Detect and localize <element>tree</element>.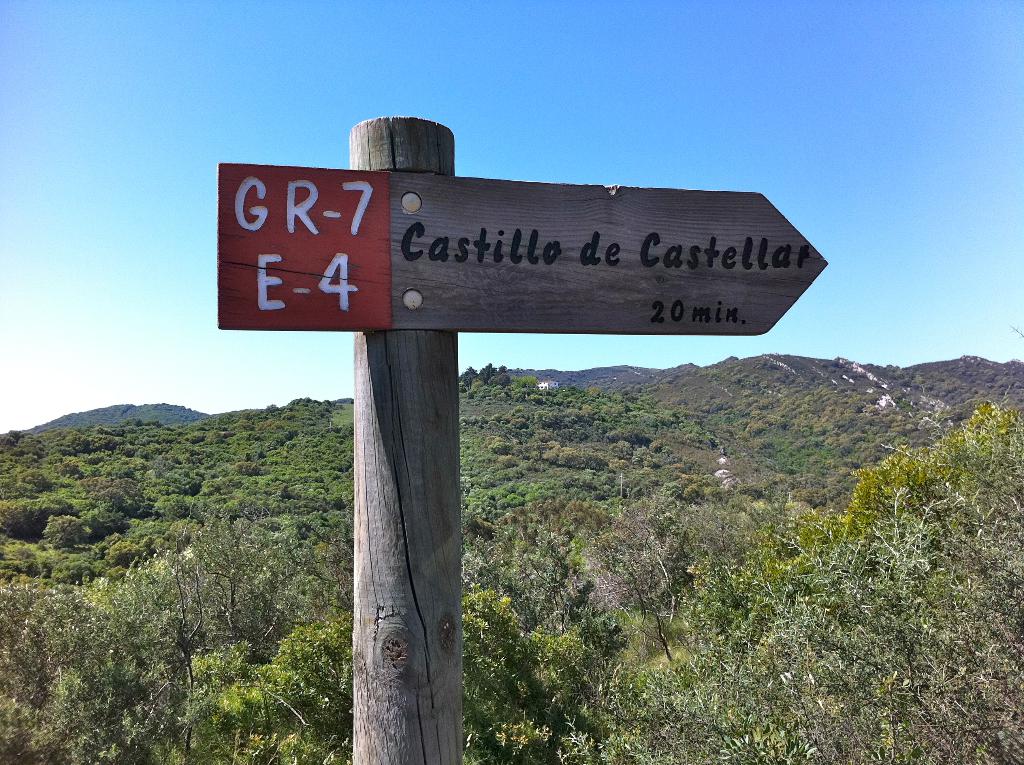
Localized at left=476, top=362, right=497, bottom=387.
